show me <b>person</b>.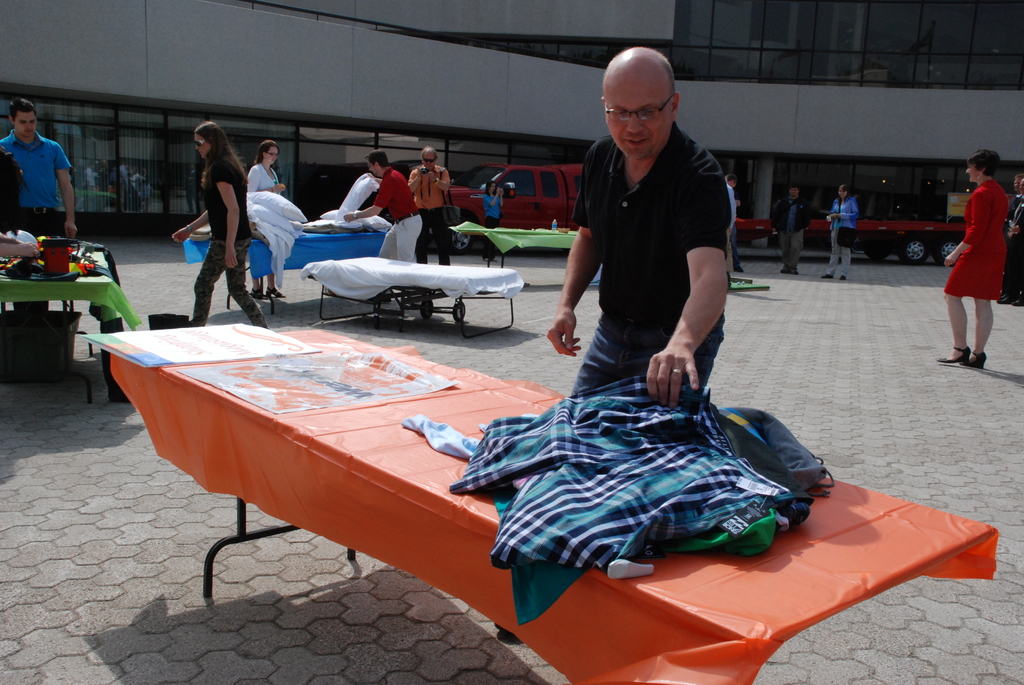
<b>person</b> is here: BBox(530, 48, 726, 391).
